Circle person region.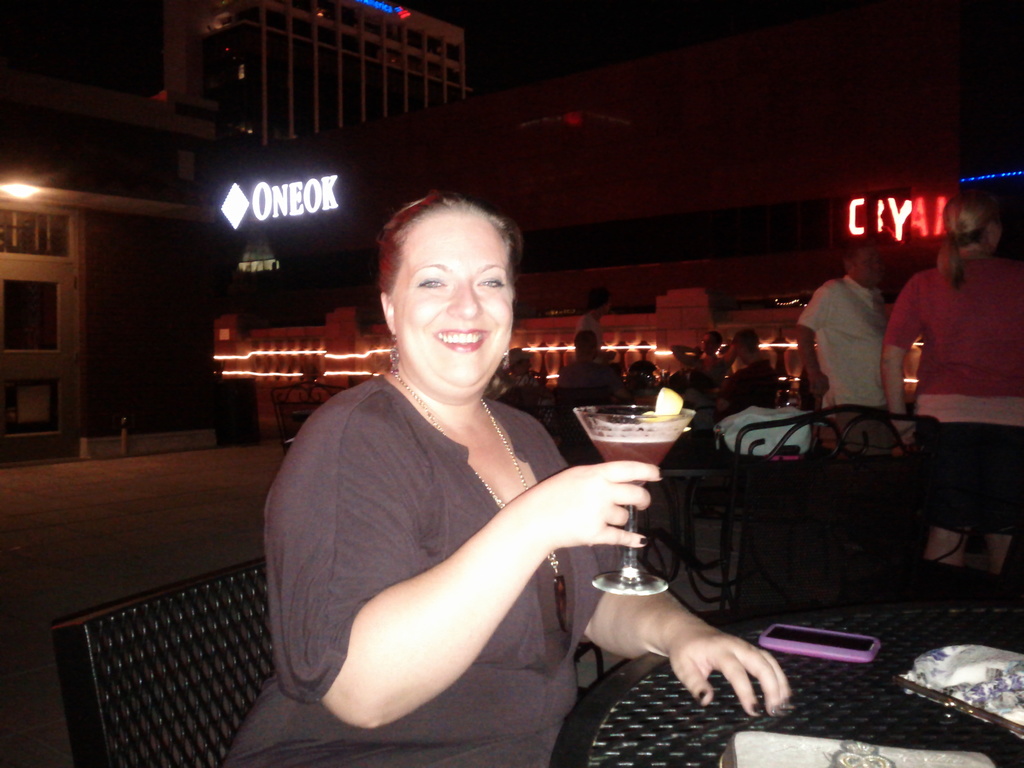
Region: crop(572, 276, 620, 332).
